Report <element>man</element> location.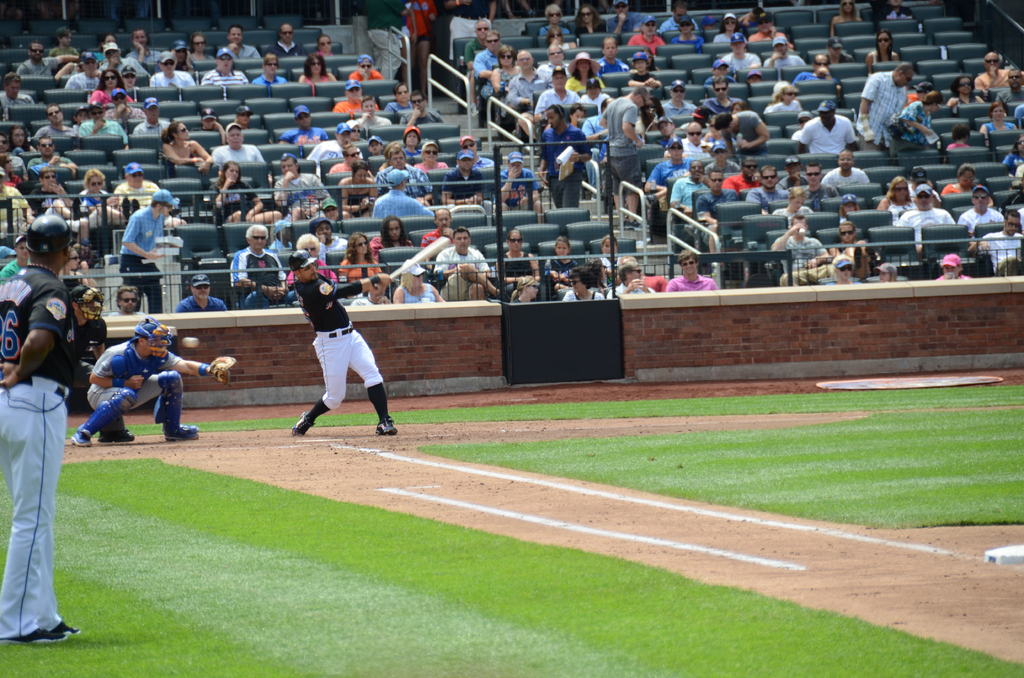
Report: 799:102:855:154.
